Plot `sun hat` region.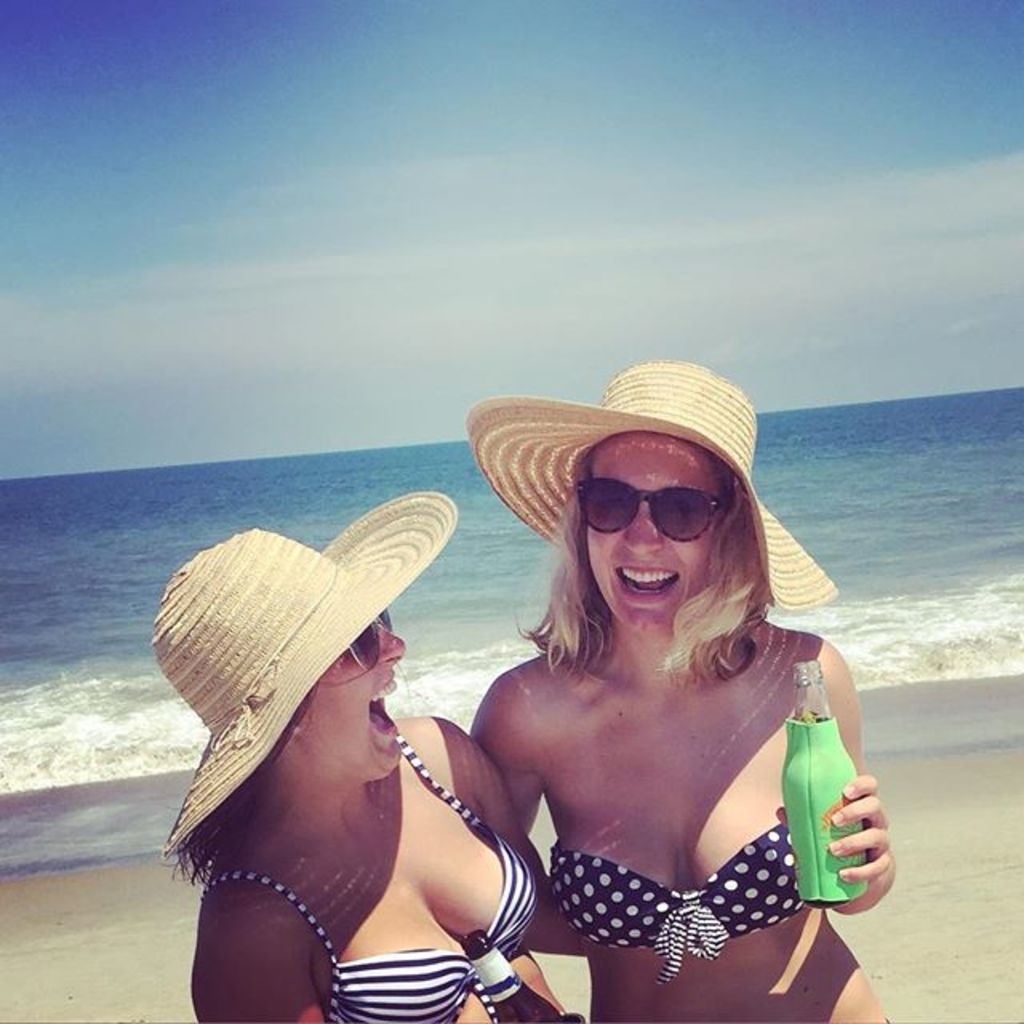
Plotted at select_region(462, 365, 842, 621).
